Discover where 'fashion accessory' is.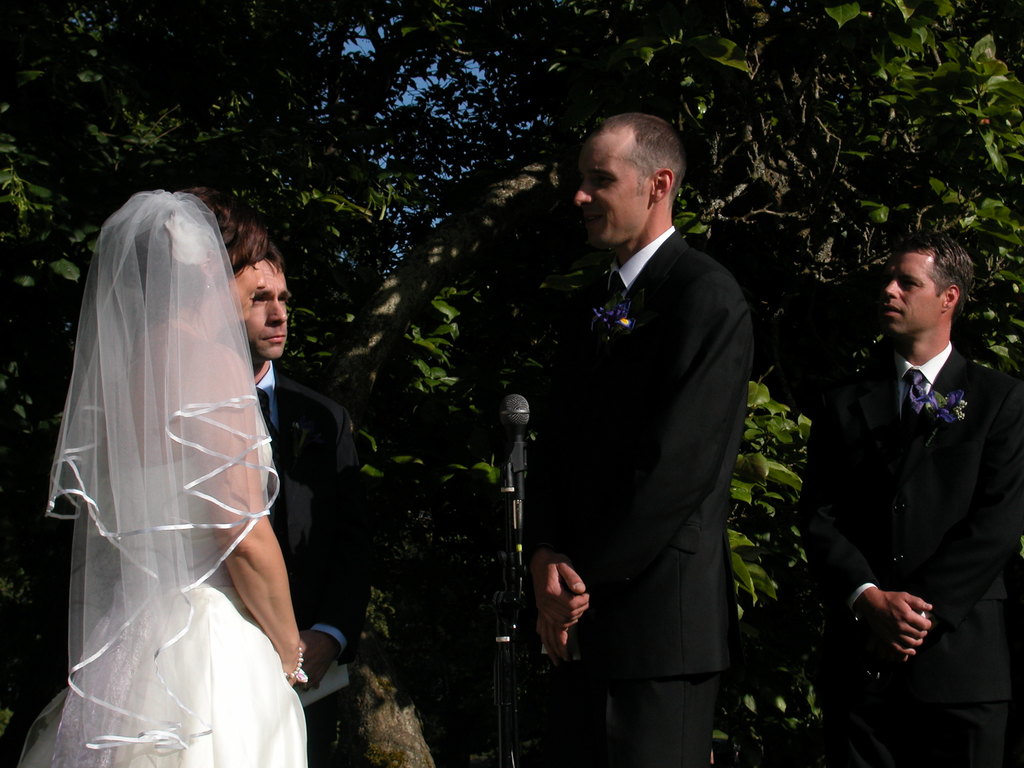
Discovered at <box>205,276,216,296</box>.
